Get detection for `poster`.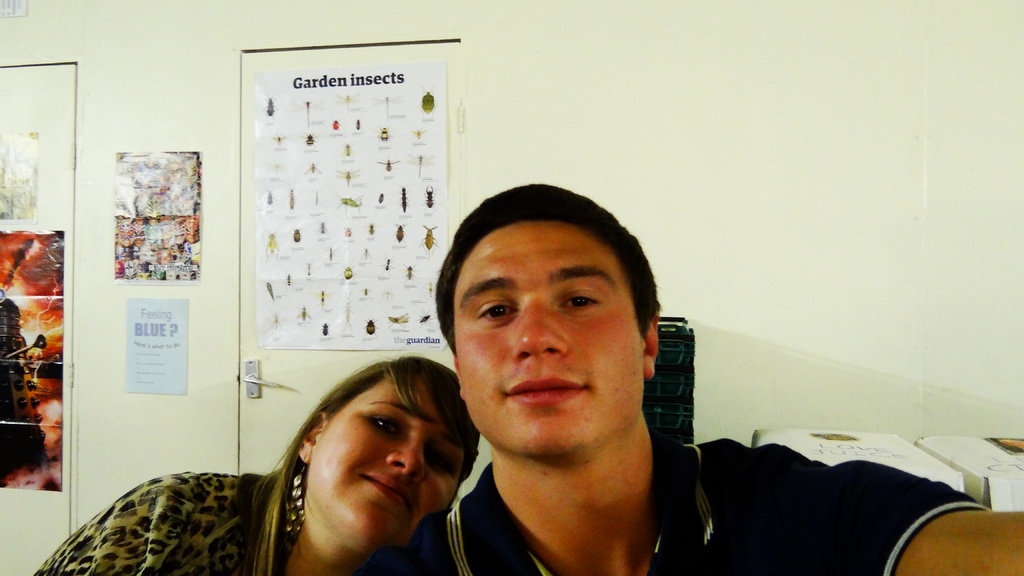
Detection: 114:143:199:282.
